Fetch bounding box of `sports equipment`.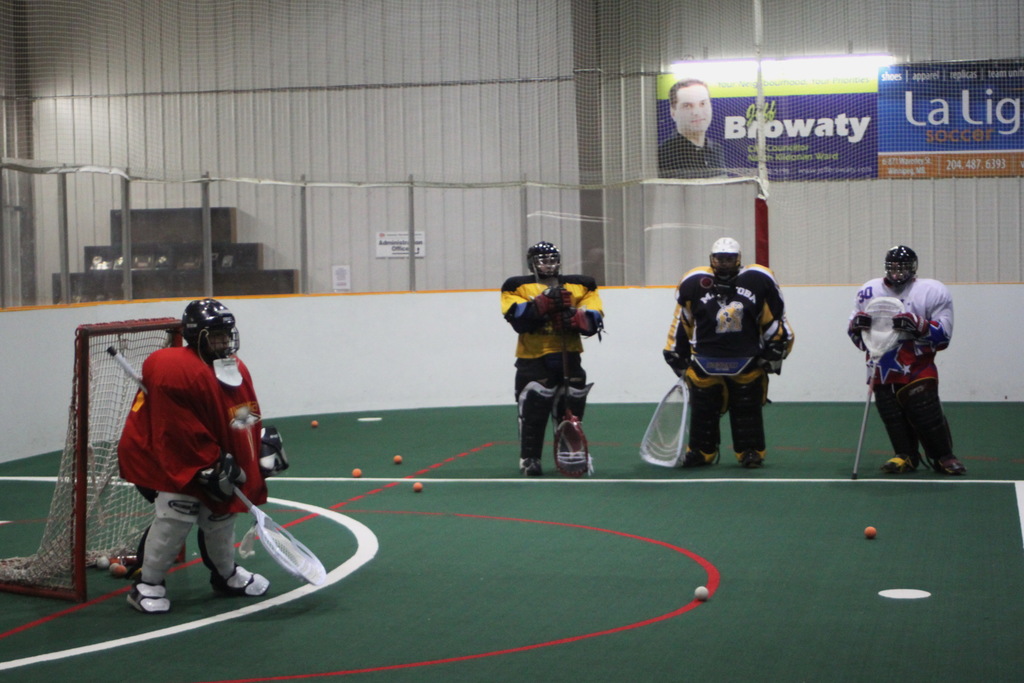
Bbox: [845,308,868,347].
